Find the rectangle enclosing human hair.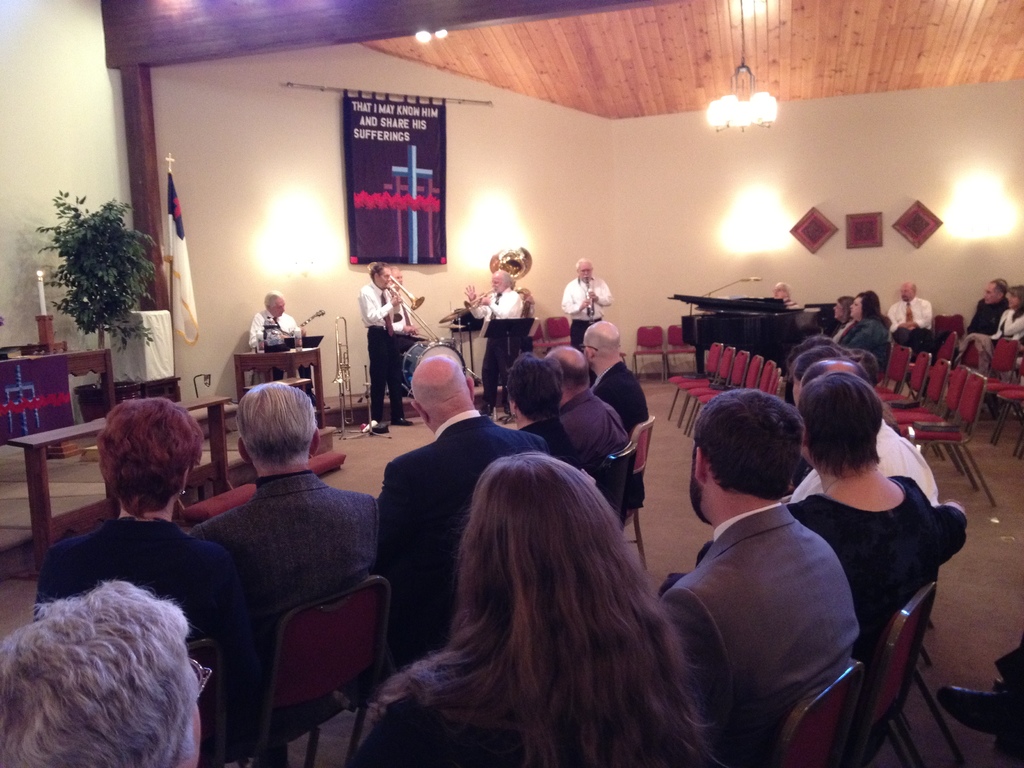
box=[909, 284, 918, 294].
